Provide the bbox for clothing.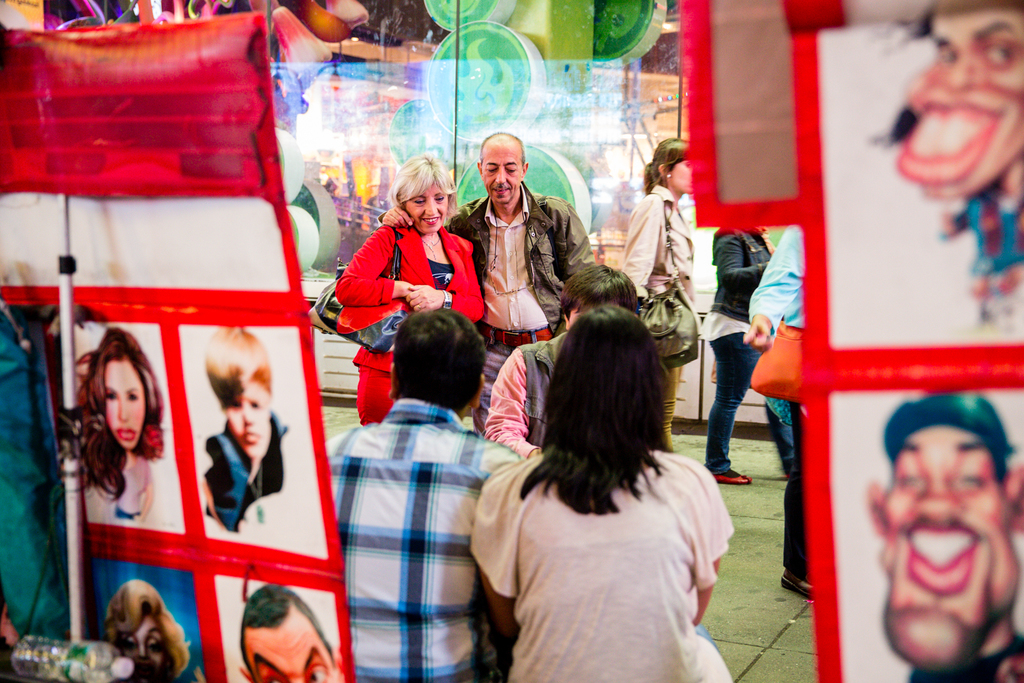
[934, 175, 1023, 300].
